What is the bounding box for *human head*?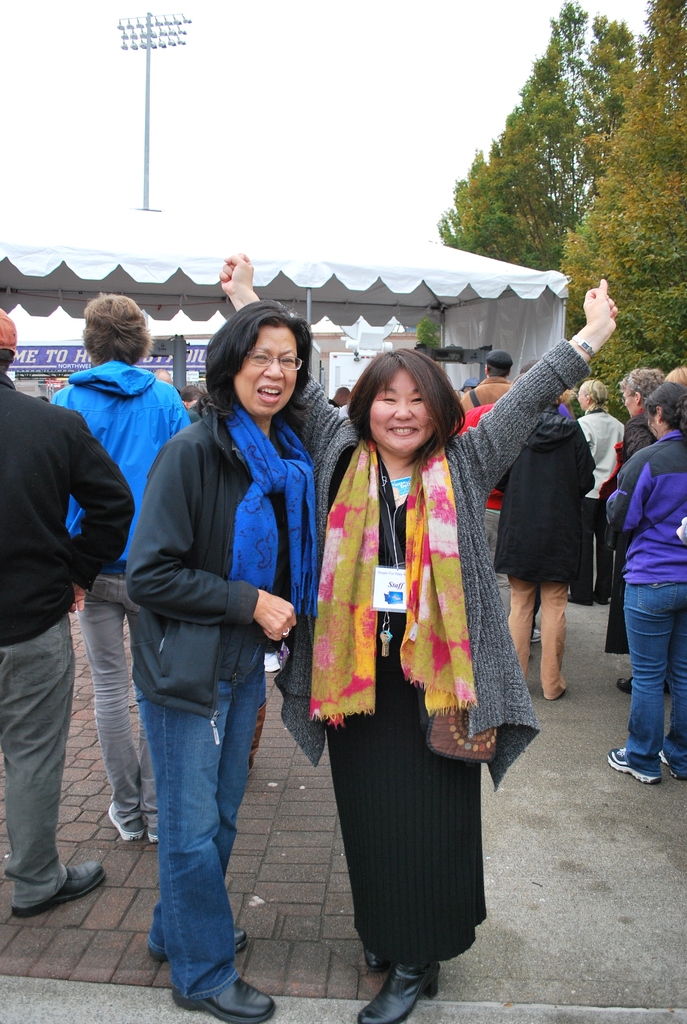
bbox(351, 344, 465, 451).
